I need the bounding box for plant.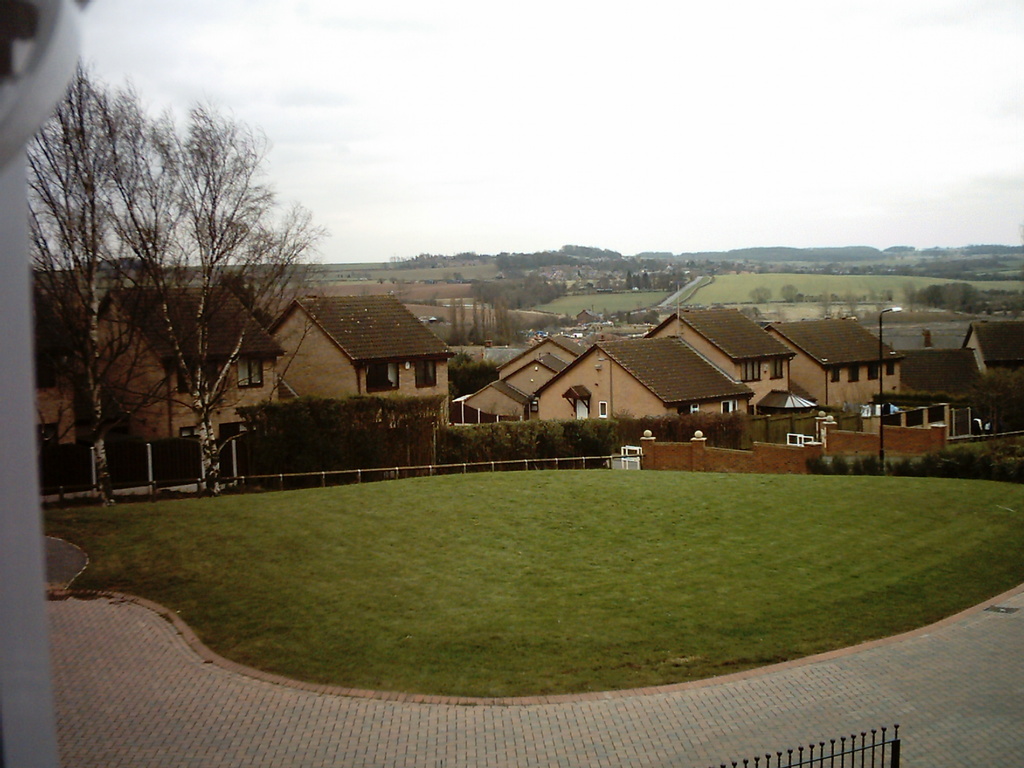
Here it is: detection(211, 394, 625, 492).
